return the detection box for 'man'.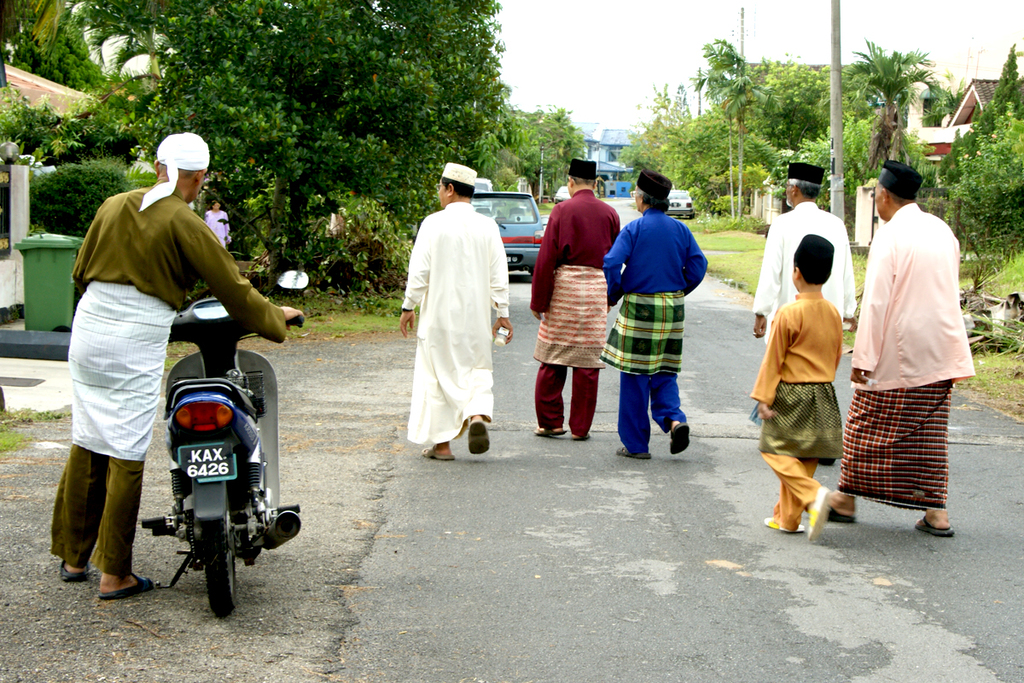
[left=46, top=132, right=311, bottom=604].
